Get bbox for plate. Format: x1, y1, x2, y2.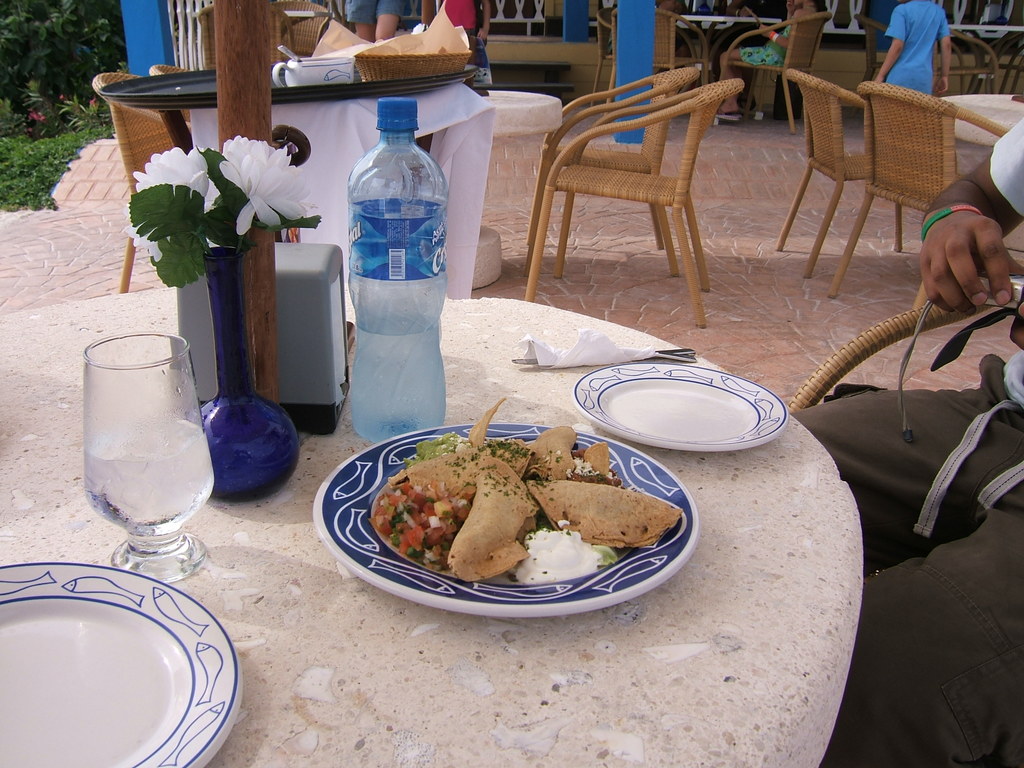
317, 412, 703, 616.
